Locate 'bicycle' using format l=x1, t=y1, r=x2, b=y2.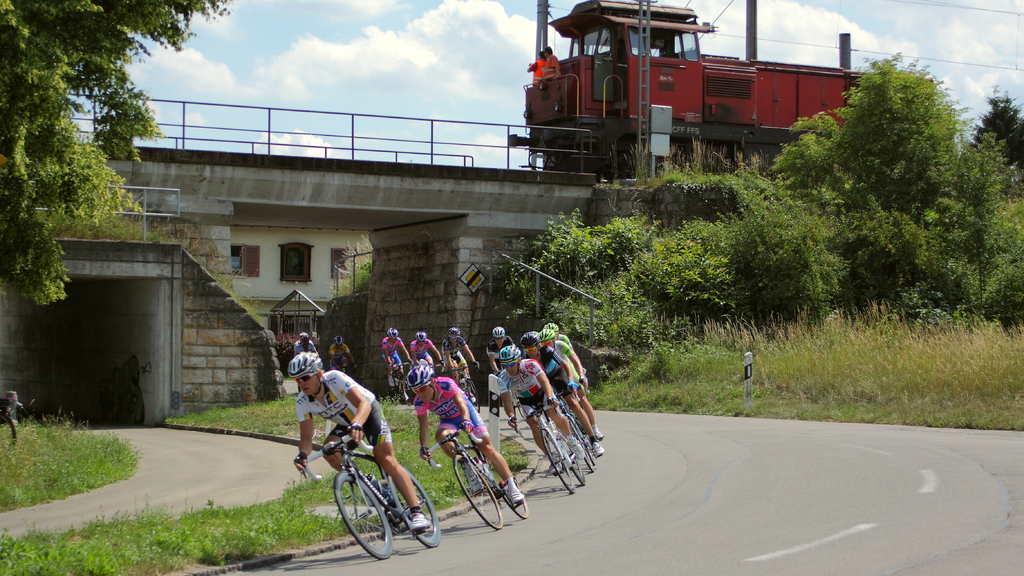
l=292, t=414, r=445, b=557.
